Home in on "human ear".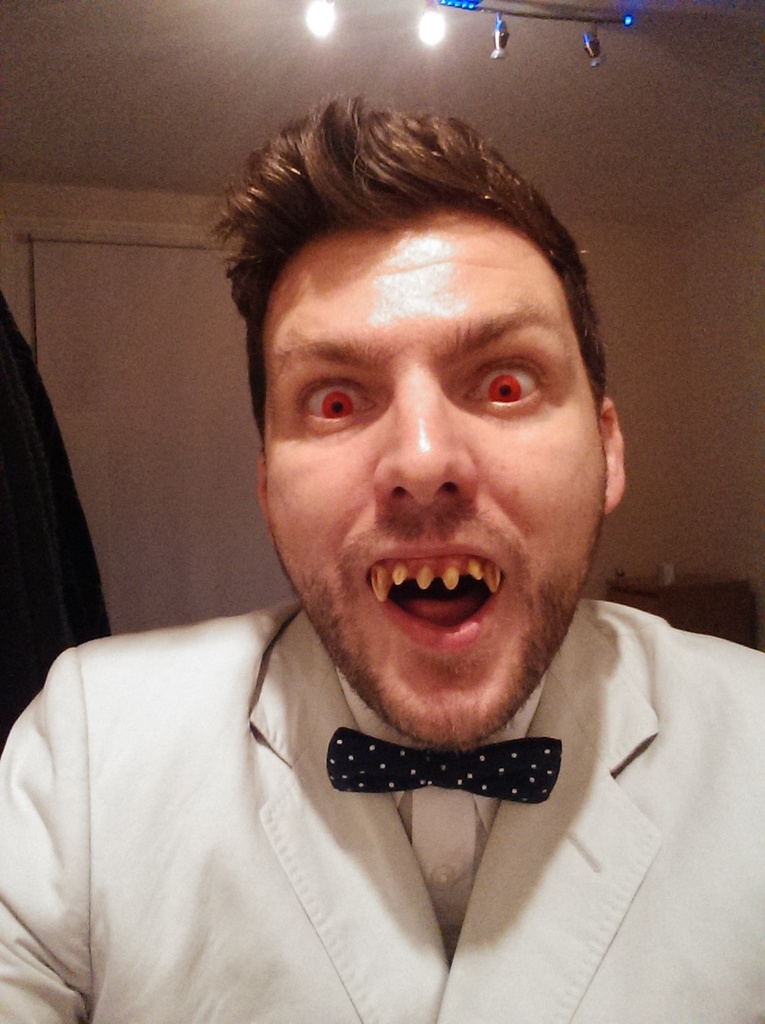
Homed in at 596/399/623/517.
